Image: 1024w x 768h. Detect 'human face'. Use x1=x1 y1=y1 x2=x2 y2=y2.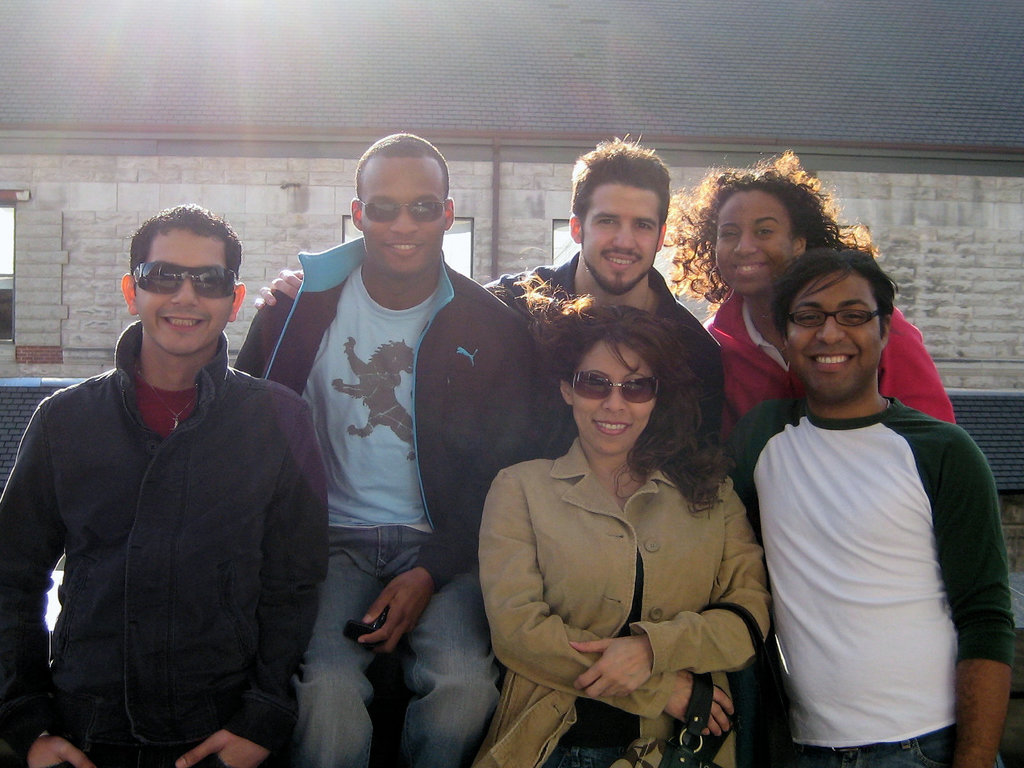
x1=711 y1=188 x2=794 y2=294.
